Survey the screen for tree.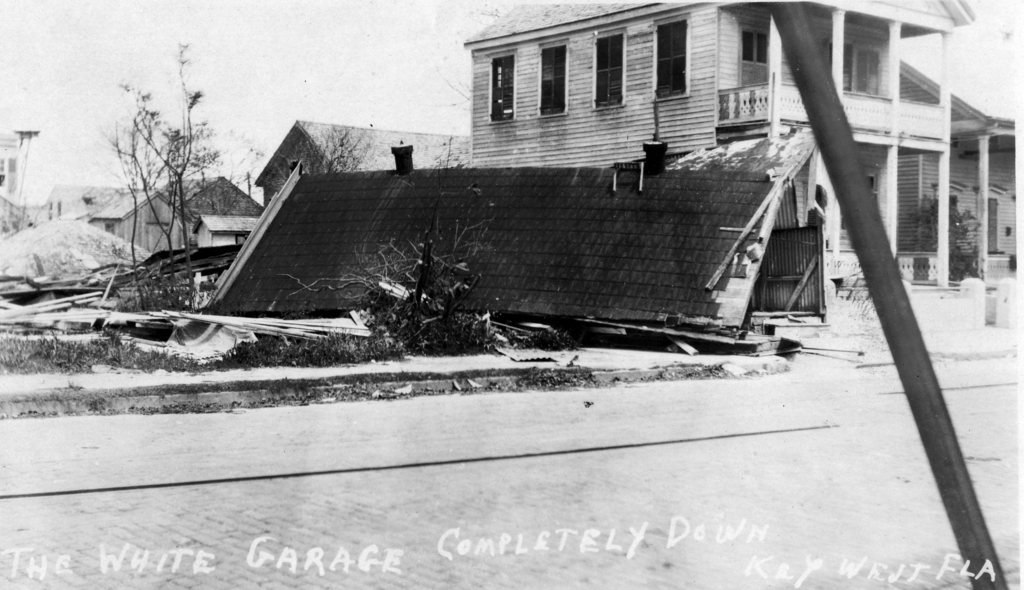
Survey found: {"x1": 262, "y1": 125, "x2": 371, "y2": 205}.
